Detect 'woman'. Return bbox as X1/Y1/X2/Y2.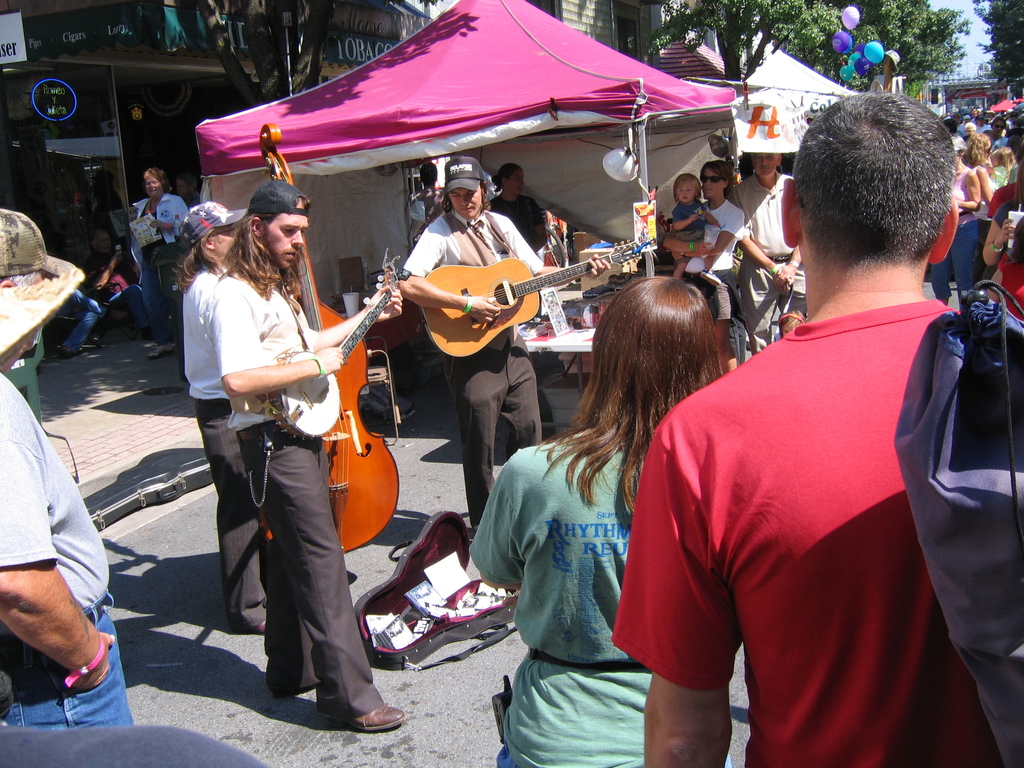
922/132/981/311.
